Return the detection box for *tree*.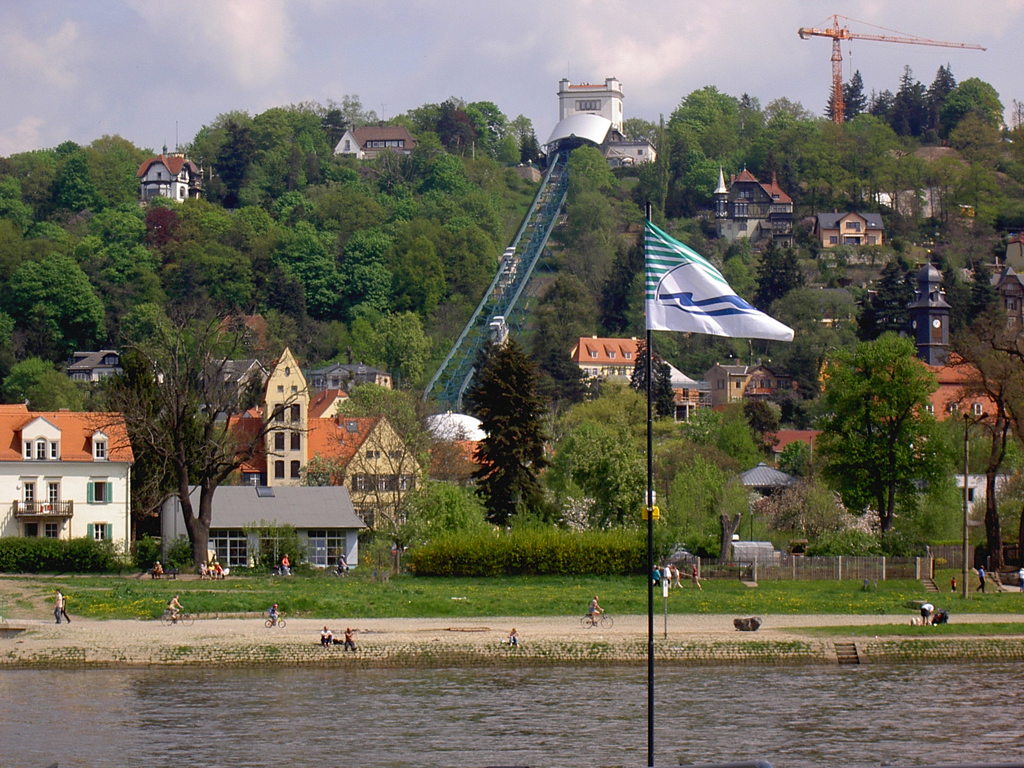
box=[684, 226, 715, 266].
